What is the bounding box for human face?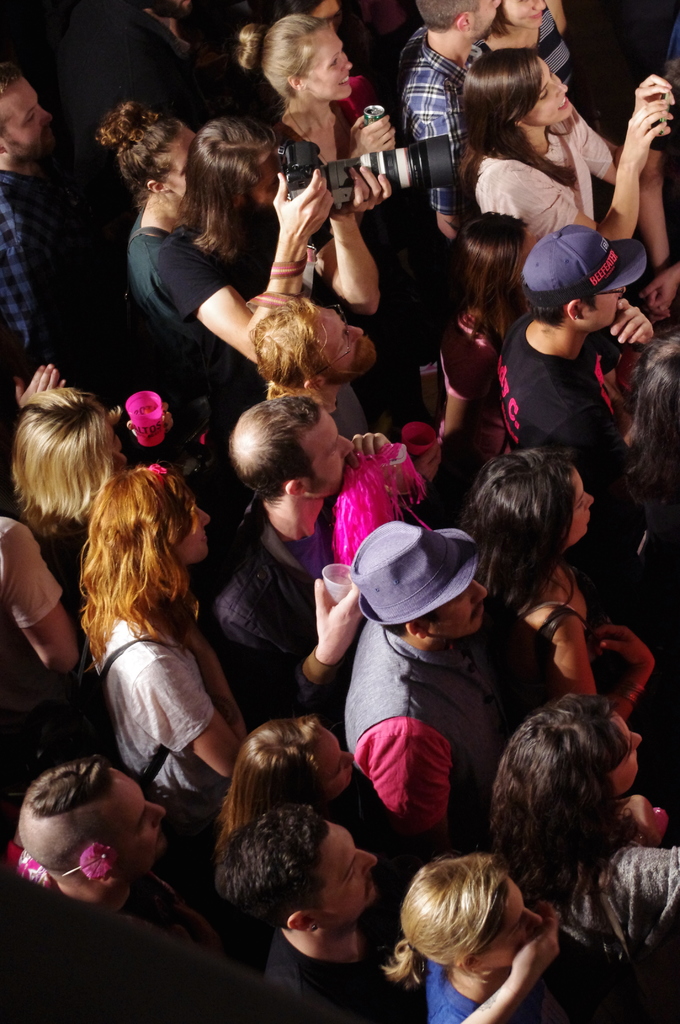
pyautogui.locateOnScreen(588, 290, 626, 328).
